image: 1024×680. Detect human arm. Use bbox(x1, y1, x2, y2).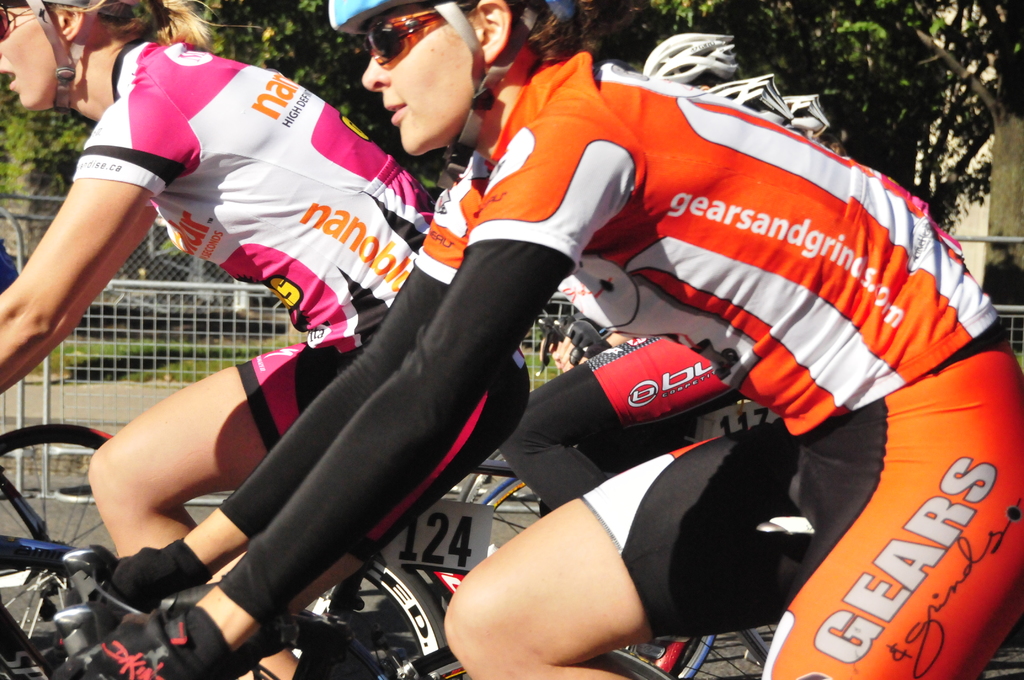
bbox(17, 125, 155, 382).
